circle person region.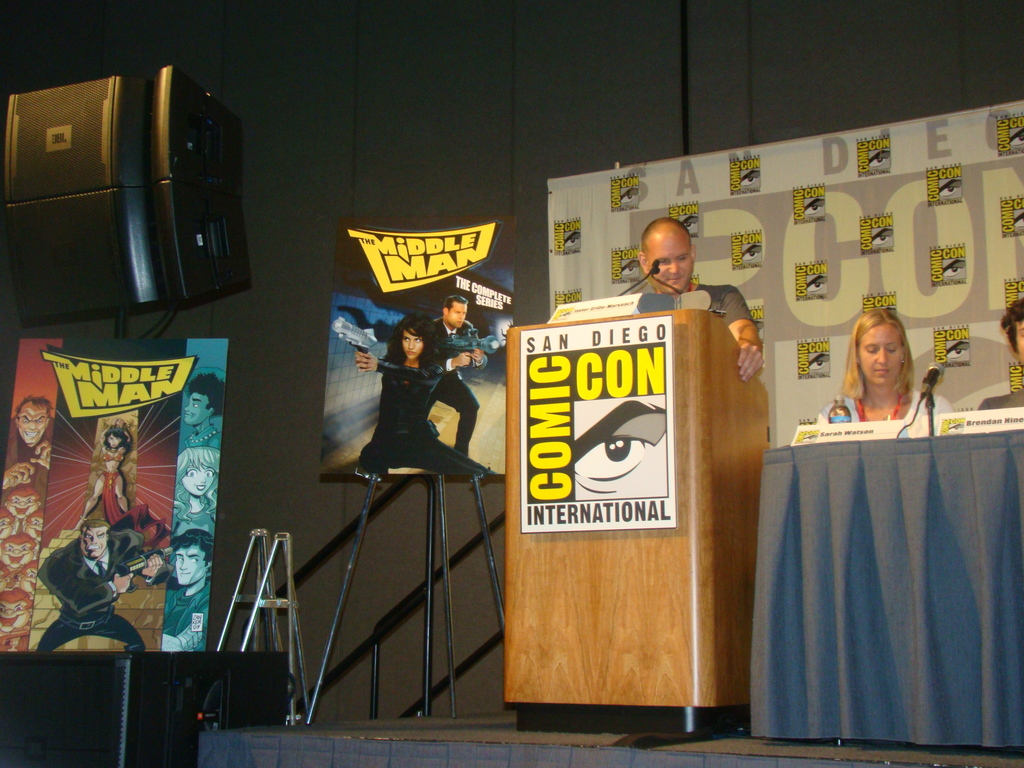
Region: 831/307/940/454.
